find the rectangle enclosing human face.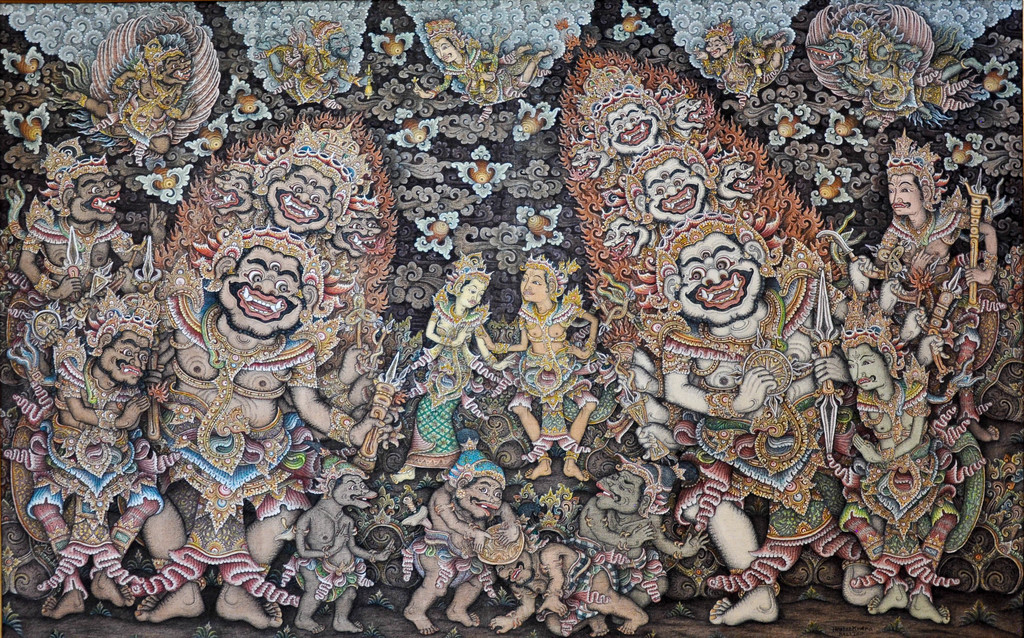
(607,103,660,154).
